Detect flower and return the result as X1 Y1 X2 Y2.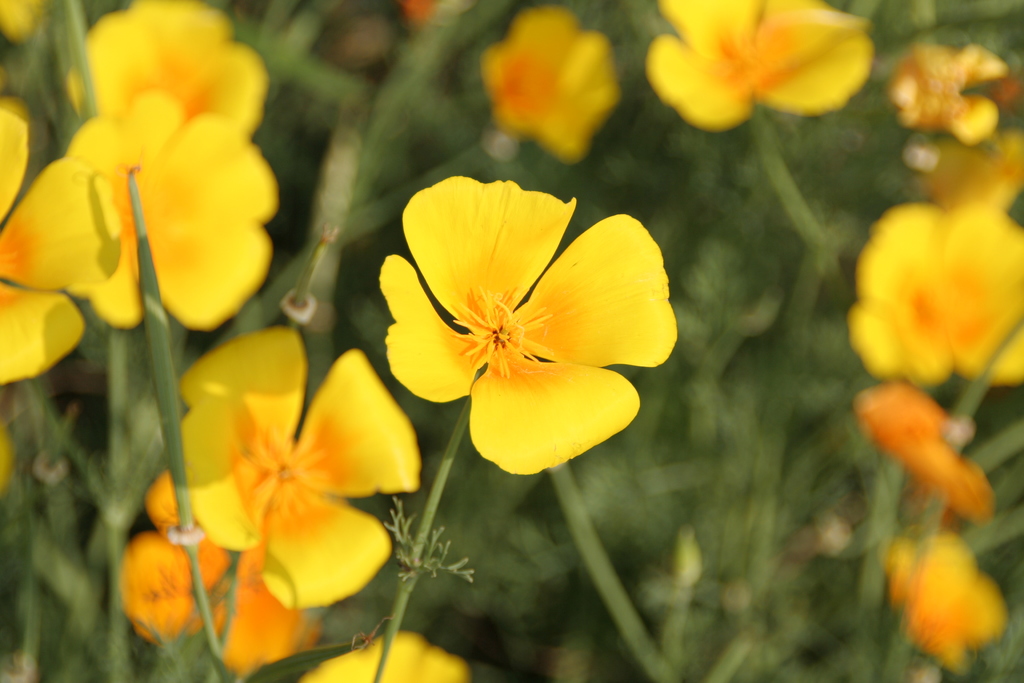
175 321 425 602.
